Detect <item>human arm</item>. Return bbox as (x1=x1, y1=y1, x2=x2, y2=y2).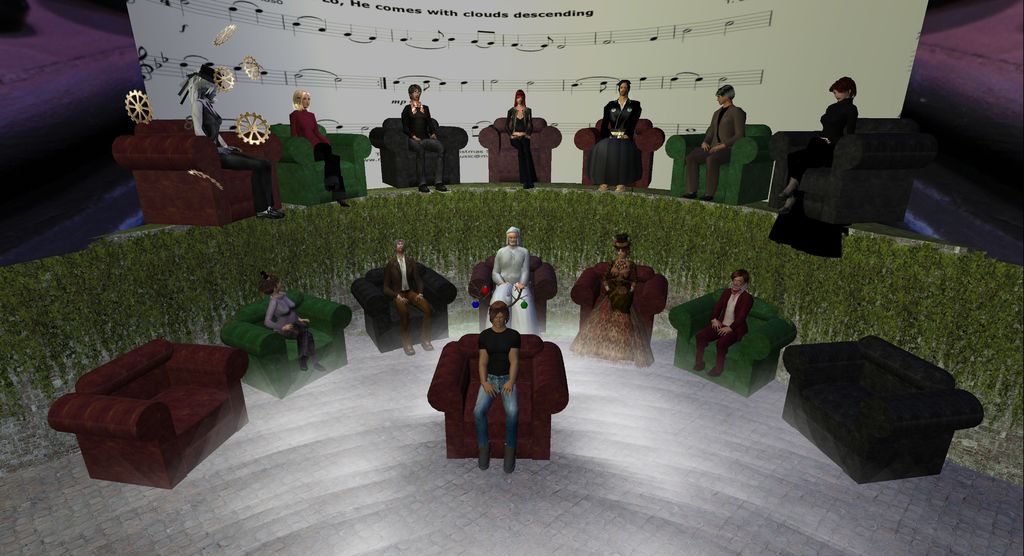
(x1=598, y1=106, x2=611, y2=147).
